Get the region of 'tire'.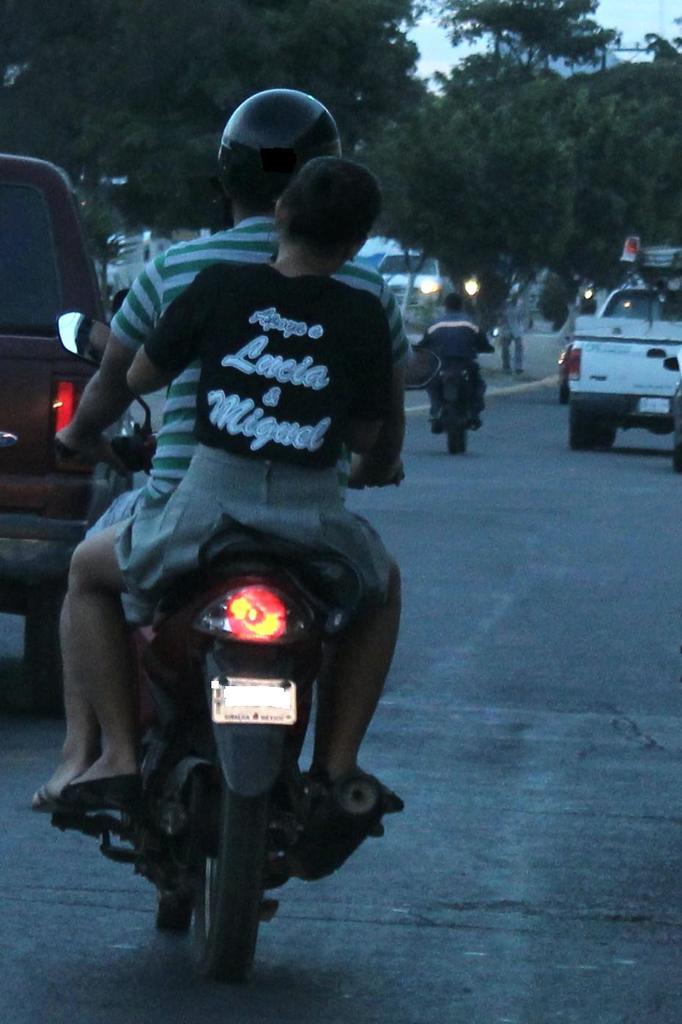
(569, 406, 606, 450).
